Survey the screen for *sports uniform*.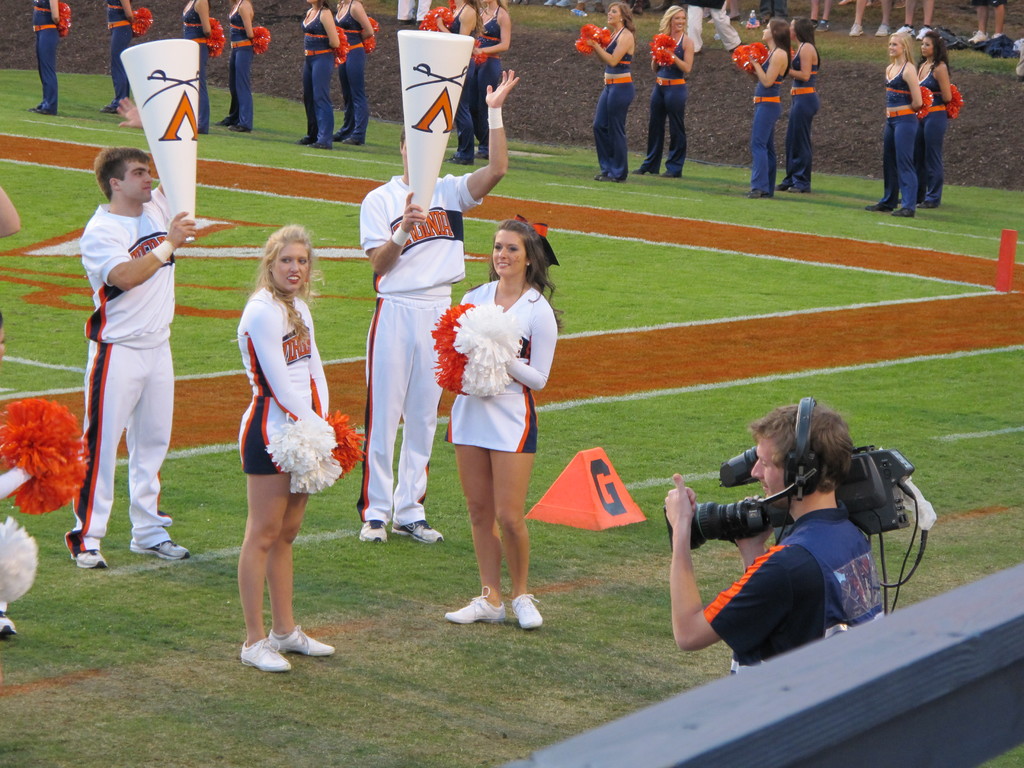
Survey found: (353,108,506,542).
